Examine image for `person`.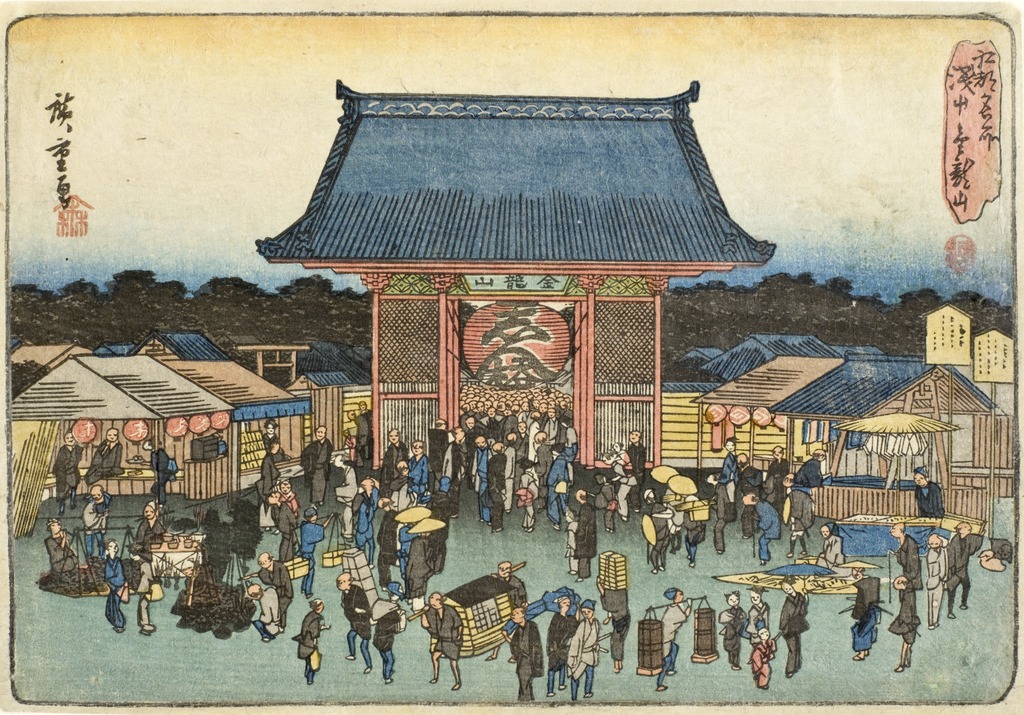
Examination result: 568 593 594 695.
